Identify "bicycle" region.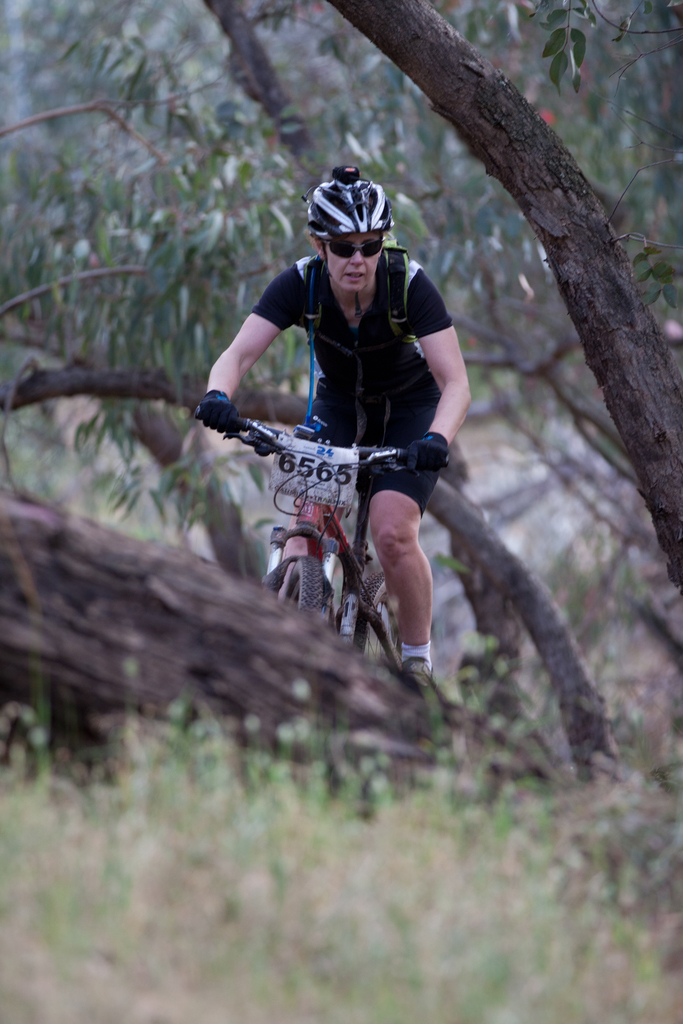
Region: 226:397:450:674.
